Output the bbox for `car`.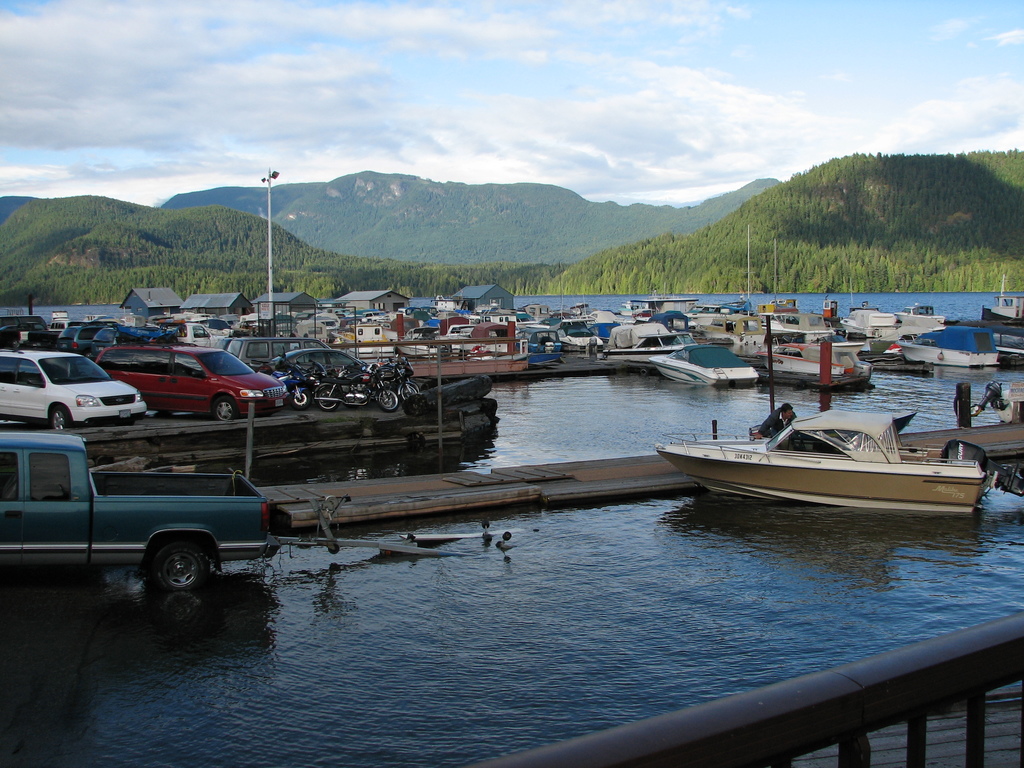
{"x1": 92, "y1": 327, "x2": 125, "y2": 349}.
